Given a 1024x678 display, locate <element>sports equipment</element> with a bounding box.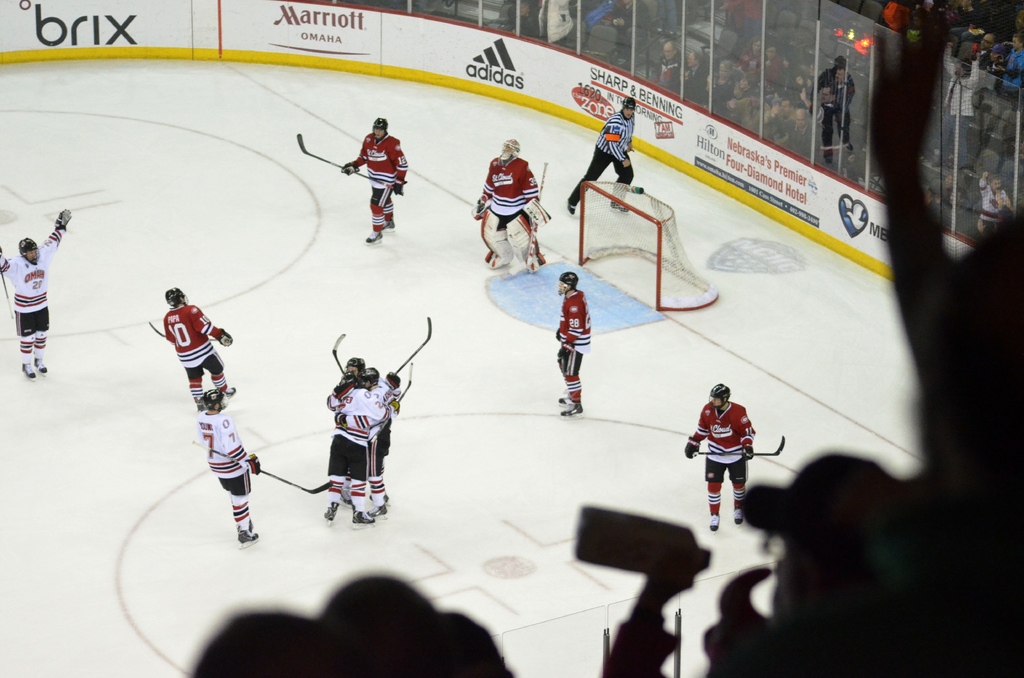
Located: x1=559 y1=402 x2=587 y2=418.
